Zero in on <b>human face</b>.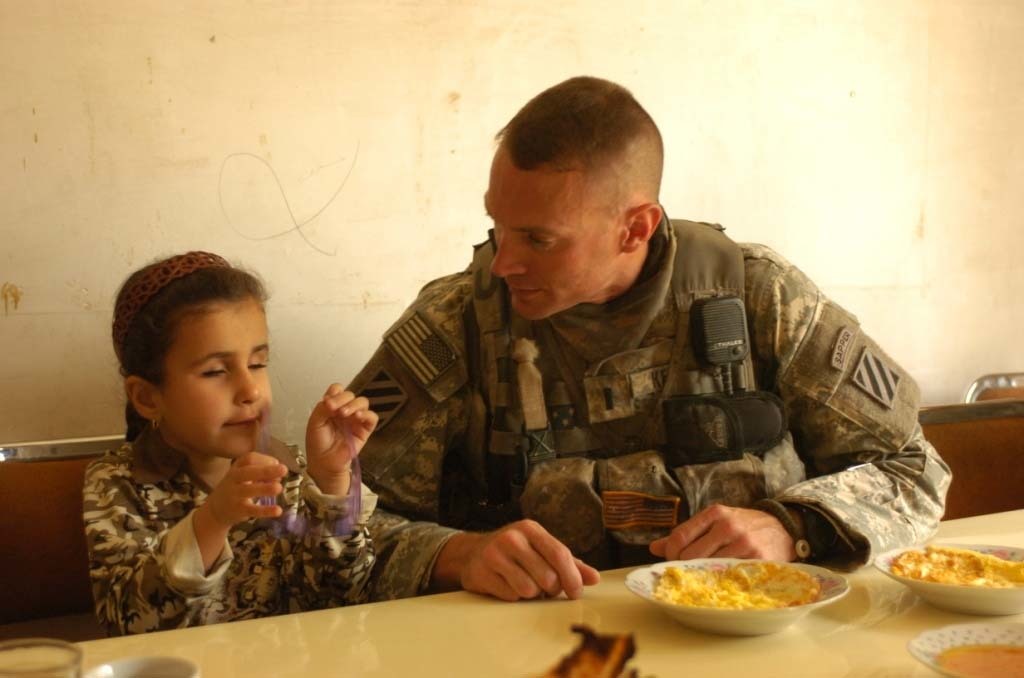
Zeroed in: detection(483, 162, 613, 326).
